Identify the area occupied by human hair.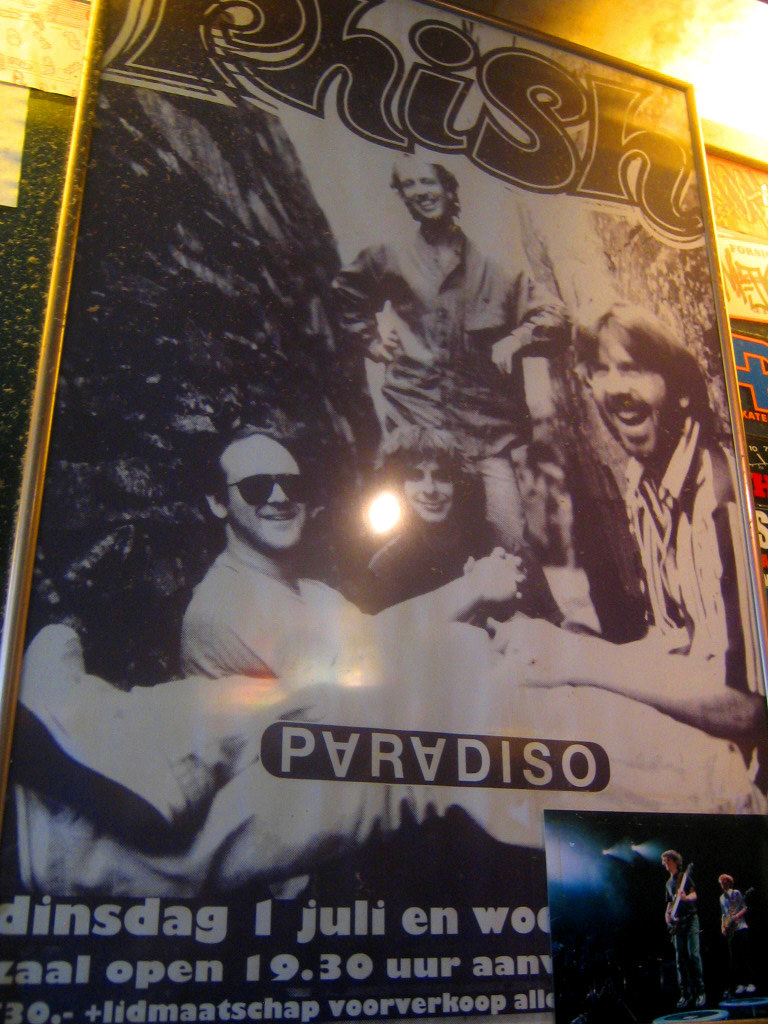
Area: (203, 395, 310, 507).
